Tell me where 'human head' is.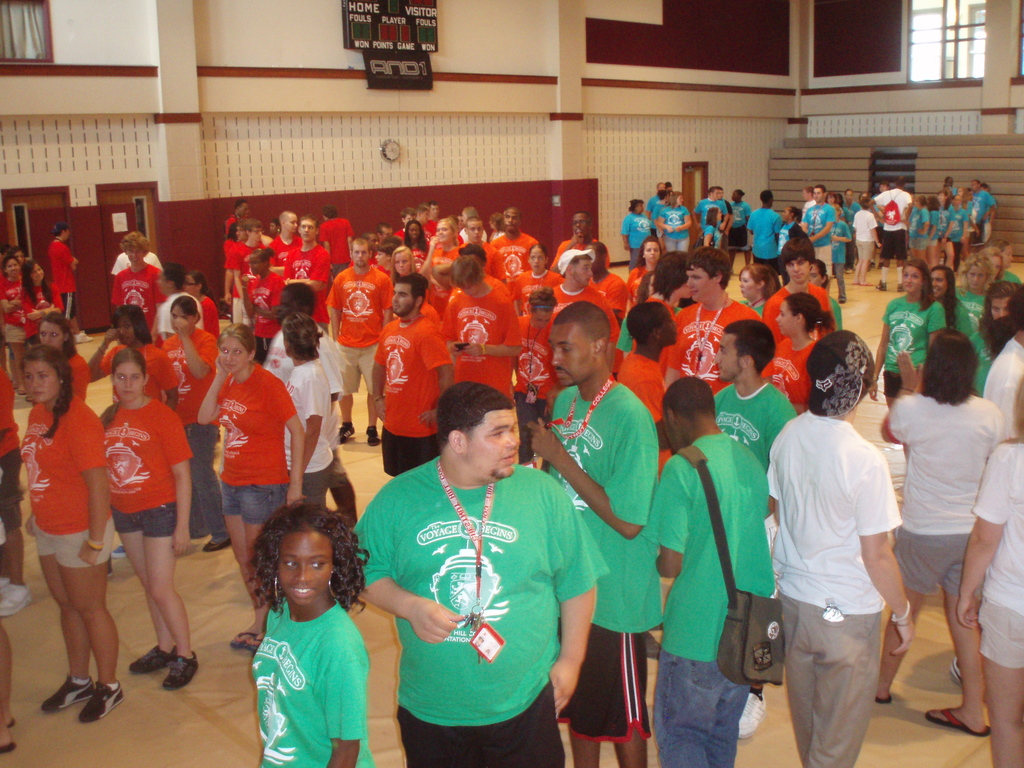
'human head' is at (499, 206, 521, 230).
